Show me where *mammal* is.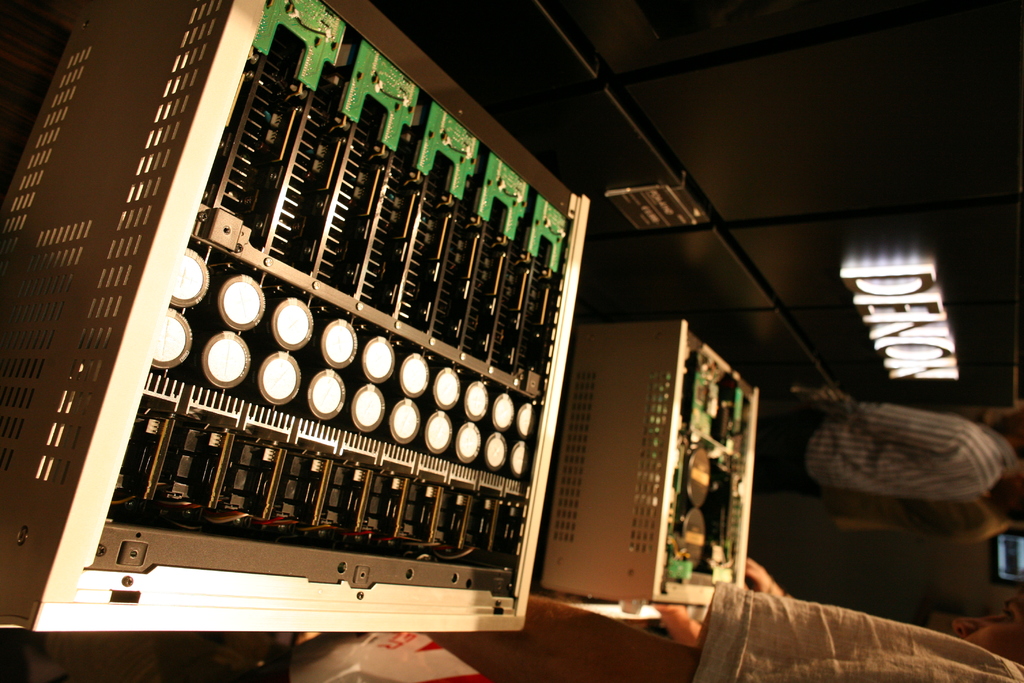
*mammal* is at 756, 377, 1023, 505.
